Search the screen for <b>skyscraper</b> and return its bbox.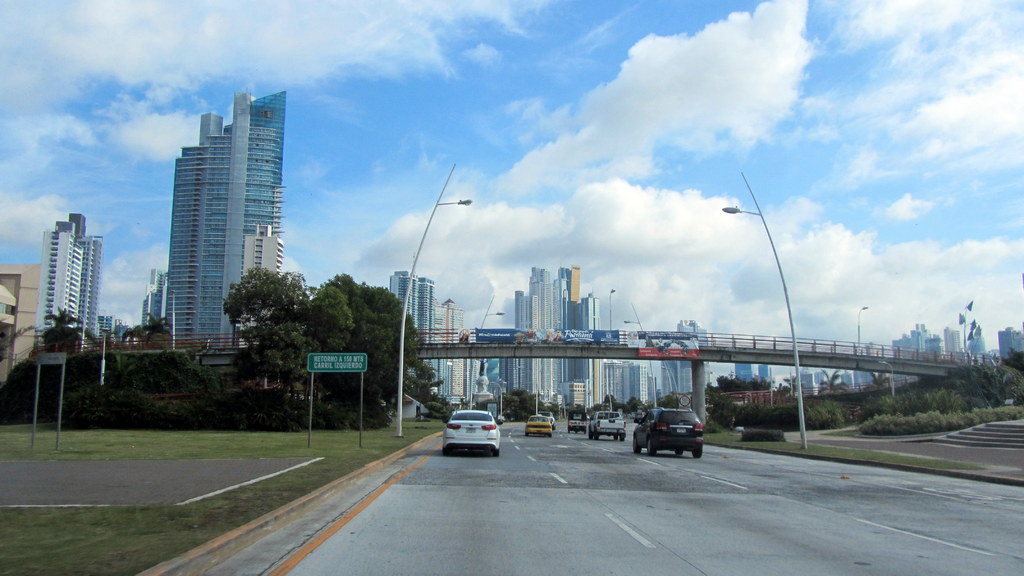
Found: region(134, 83, 290, 353).
